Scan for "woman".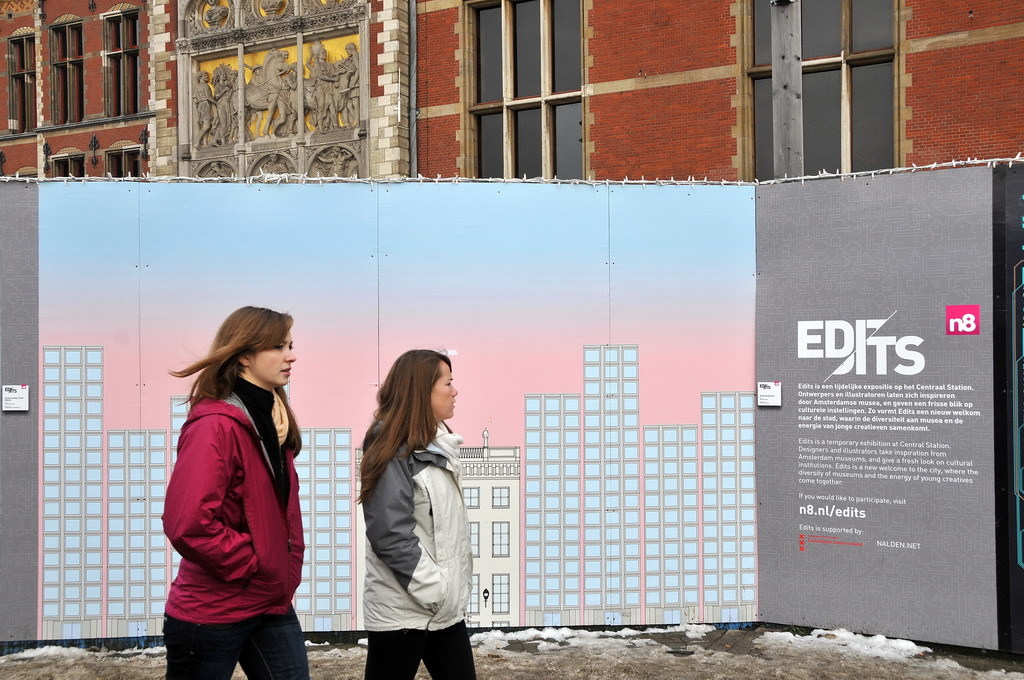
Scan result: [327,345,484,670].
